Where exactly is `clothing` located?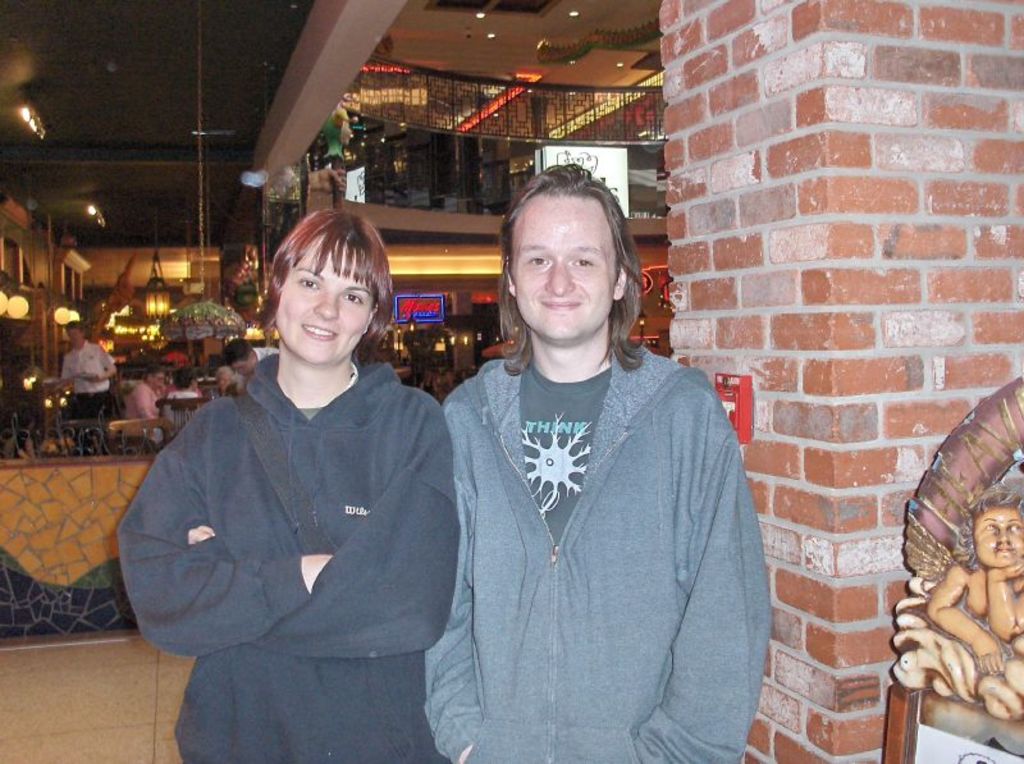
Its bounding box is bbox(425, 335, 772, 763).
